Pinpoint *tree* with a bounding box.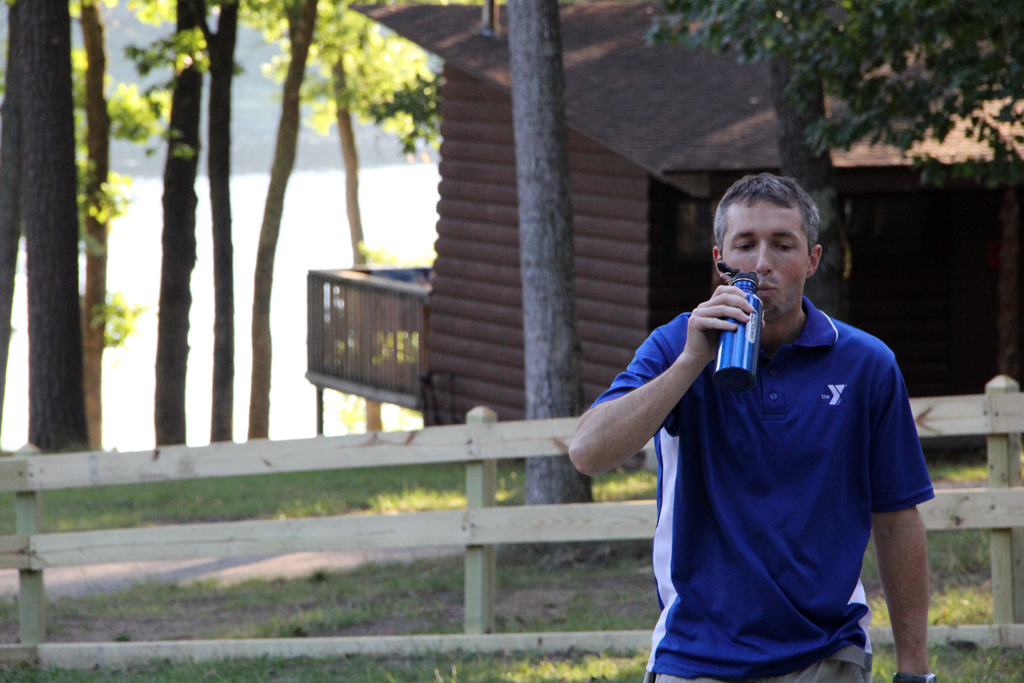
Rect(630, 0, 1023, 336).
